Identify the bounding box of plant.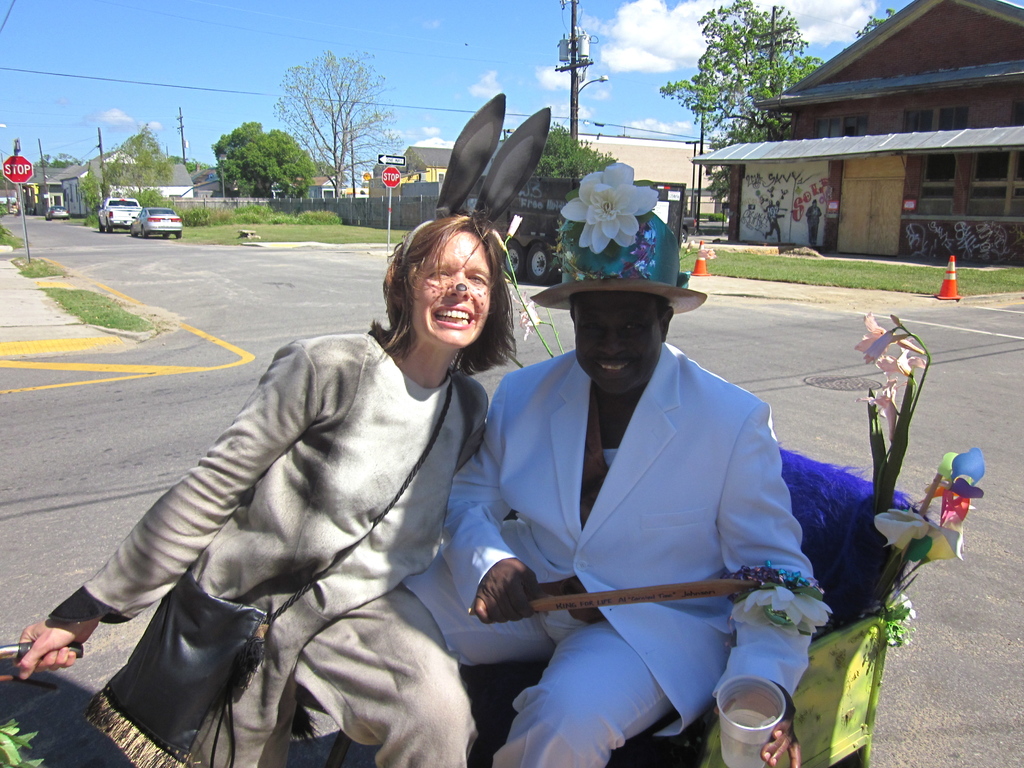
pyautogui.locateOnScreen(710, 217, 723, 222).
